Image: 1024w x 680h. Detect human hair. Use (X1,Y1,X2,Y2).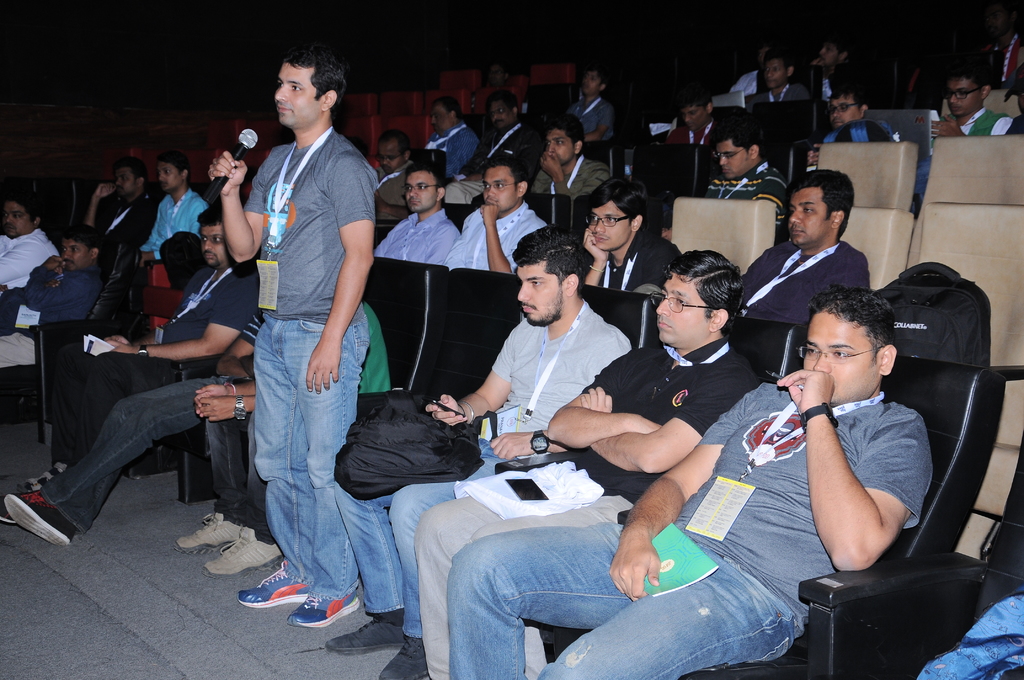
(401,157,450,207).
